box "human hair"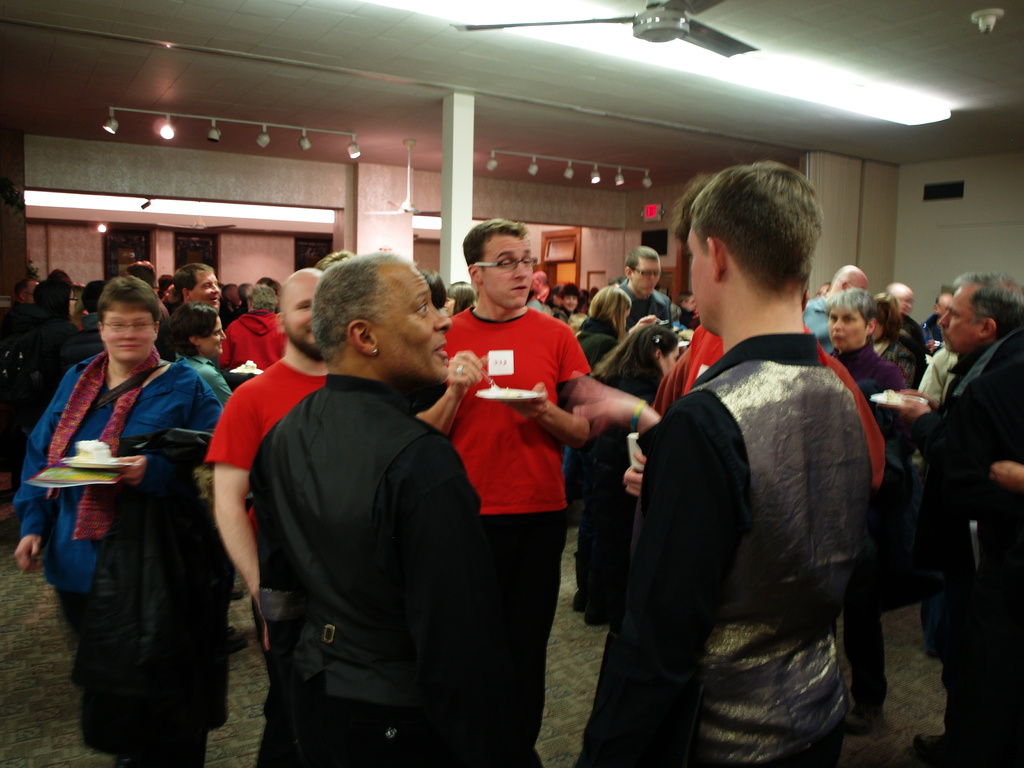
464, 221, 529, 266
